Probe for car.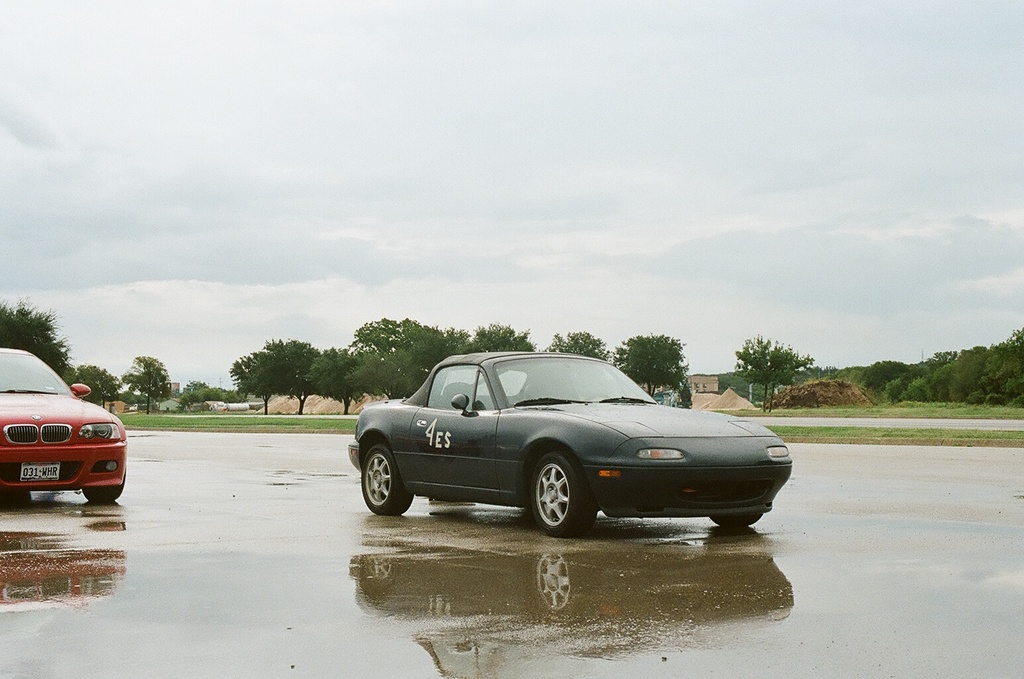
Probe result: 0,346,127,507.
